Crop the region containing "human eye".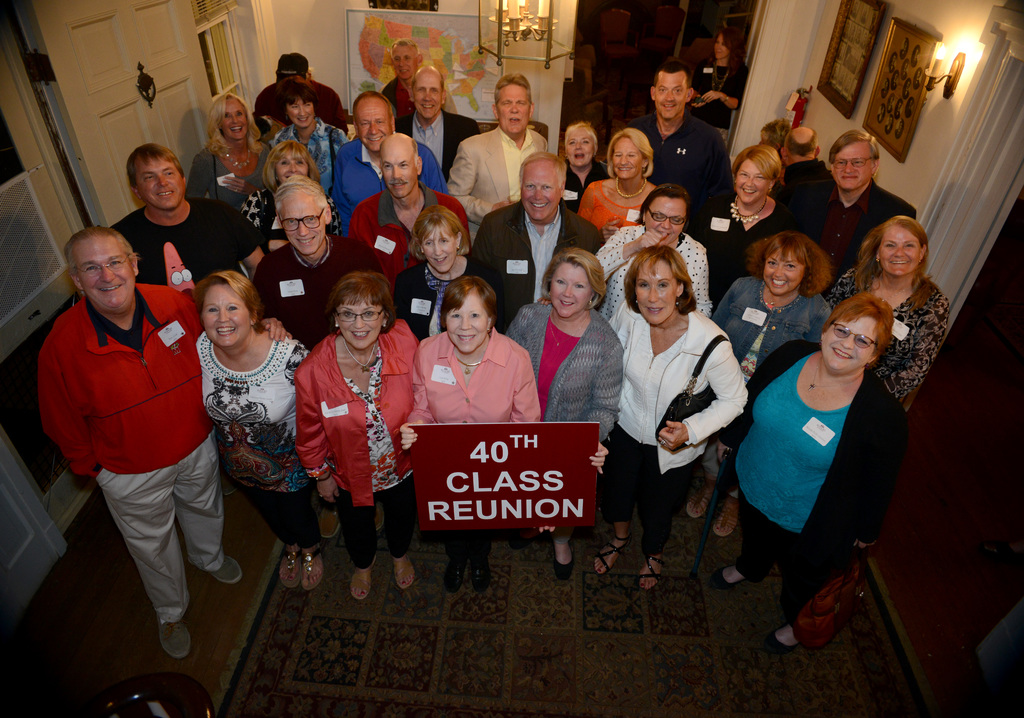
Crop region: [448,311,463,319].
